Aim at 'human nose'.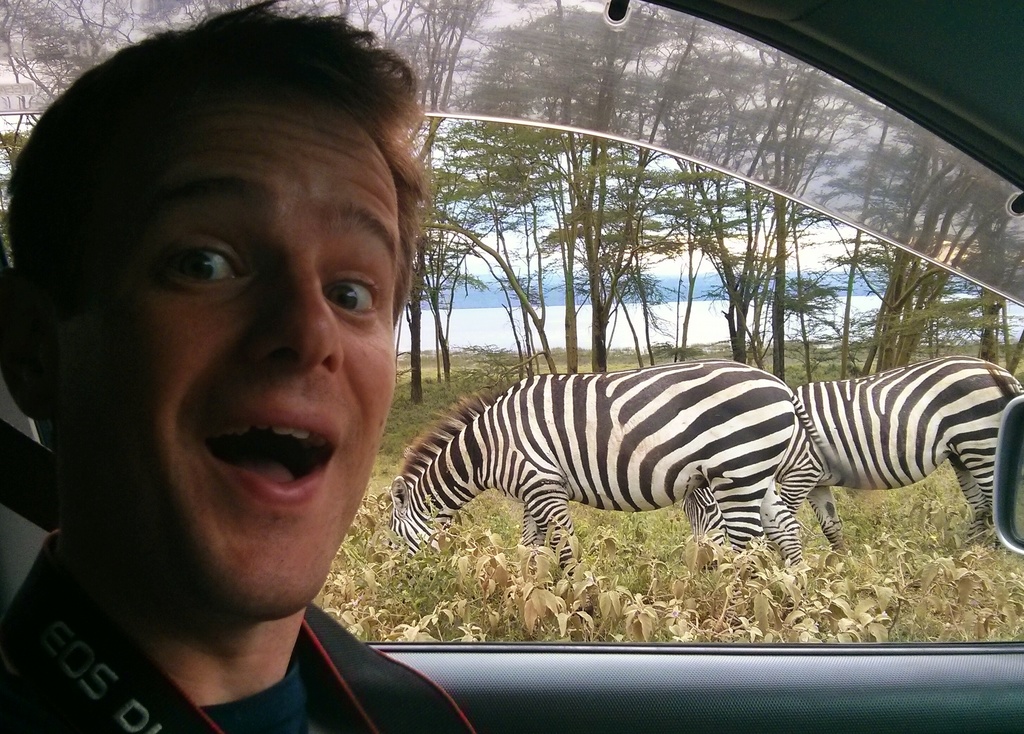
Aimed at x1=245, y1=256, x2=341, y2=373.
